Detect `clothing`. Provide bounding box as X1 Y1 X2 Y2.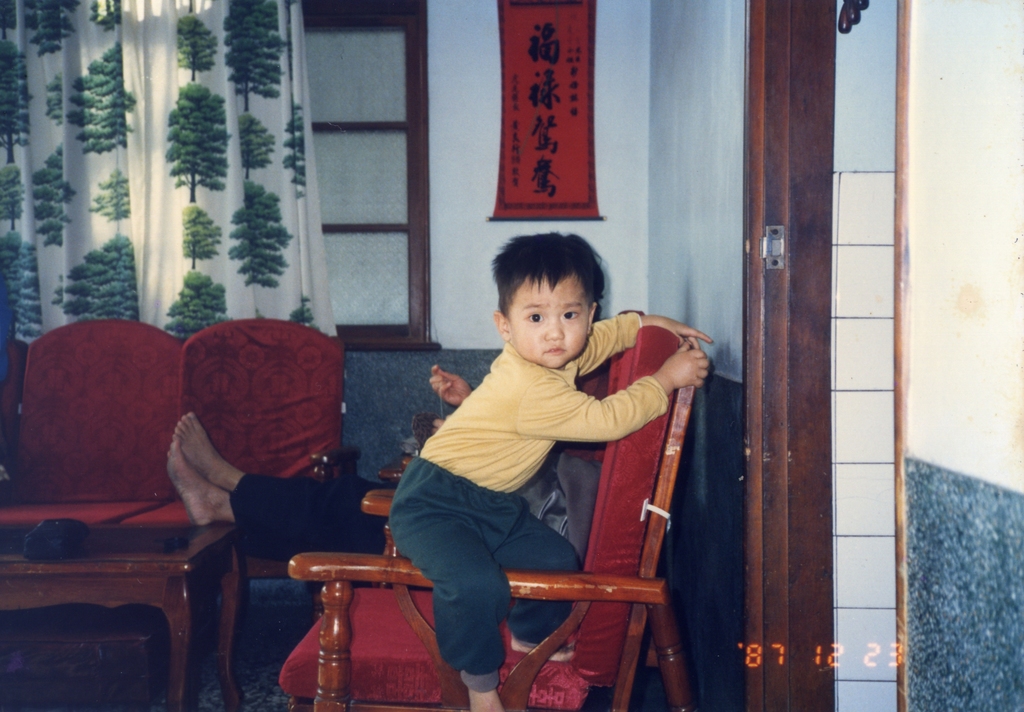
415 310 670 500.
